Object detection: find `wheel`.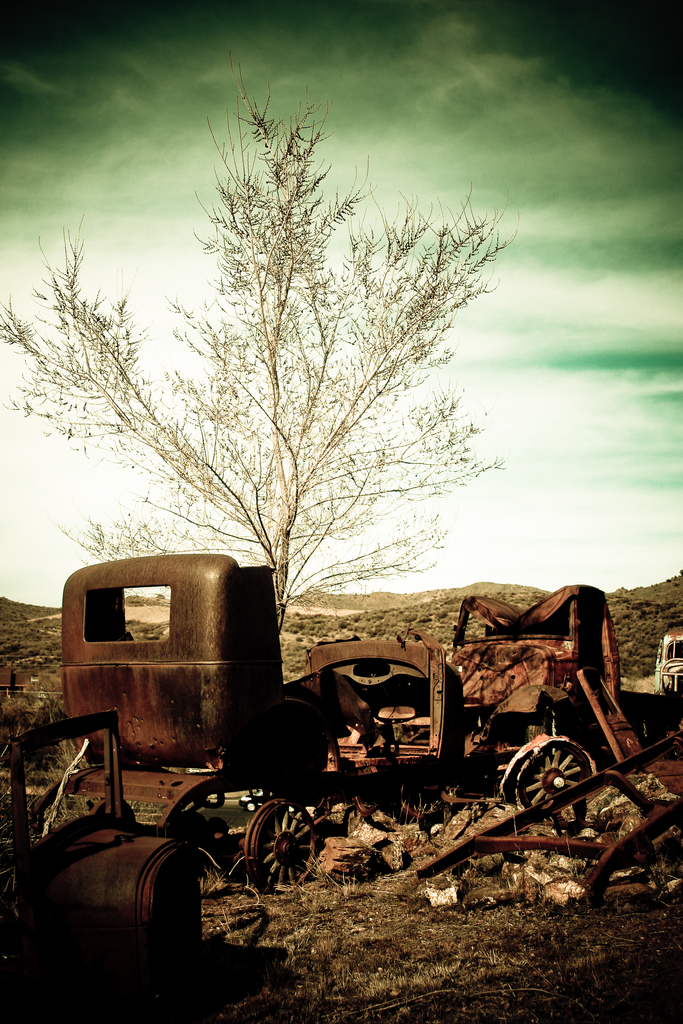
520:743:590:824.
